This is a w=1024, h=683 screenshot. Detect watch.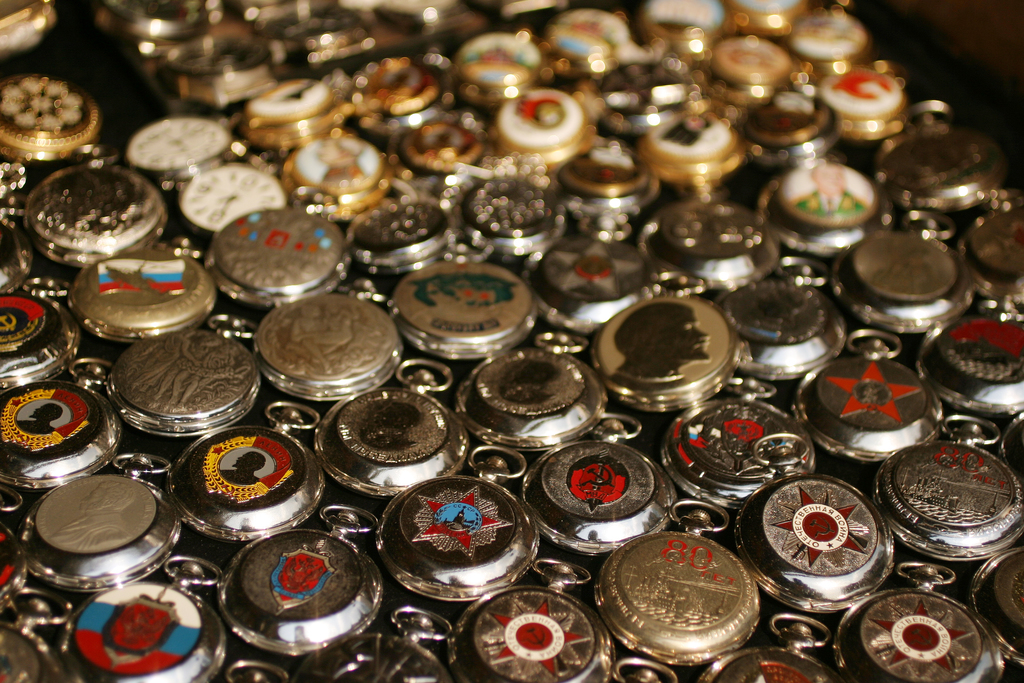
[x1=911, y1=292, x2=1023, y2=423].
